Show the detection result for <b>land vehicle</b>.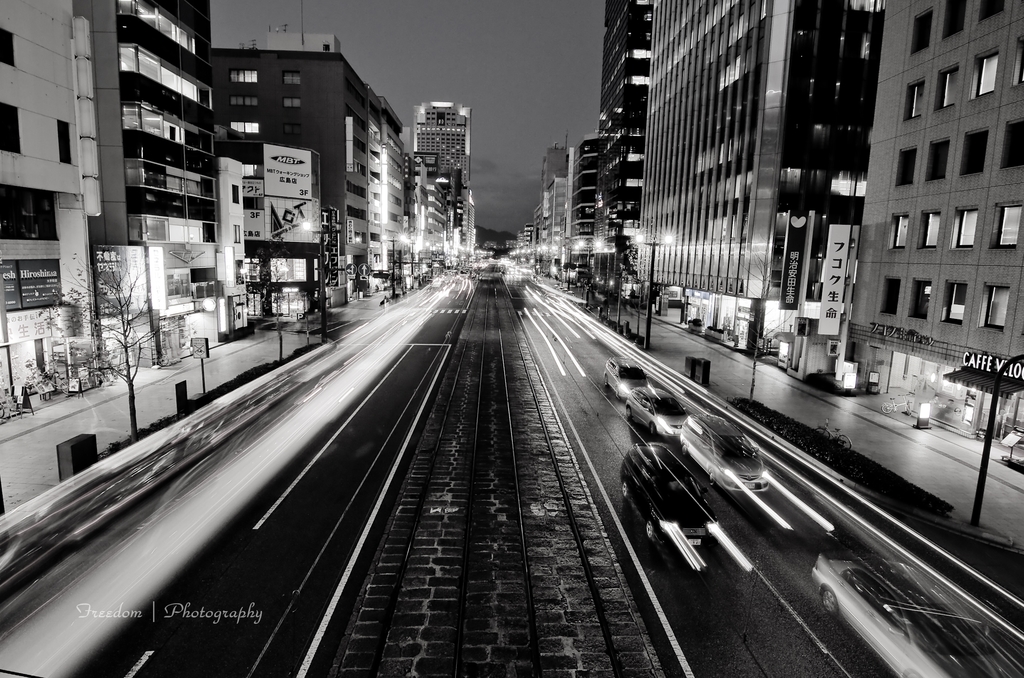
rect(676, 410, 772, 492).
